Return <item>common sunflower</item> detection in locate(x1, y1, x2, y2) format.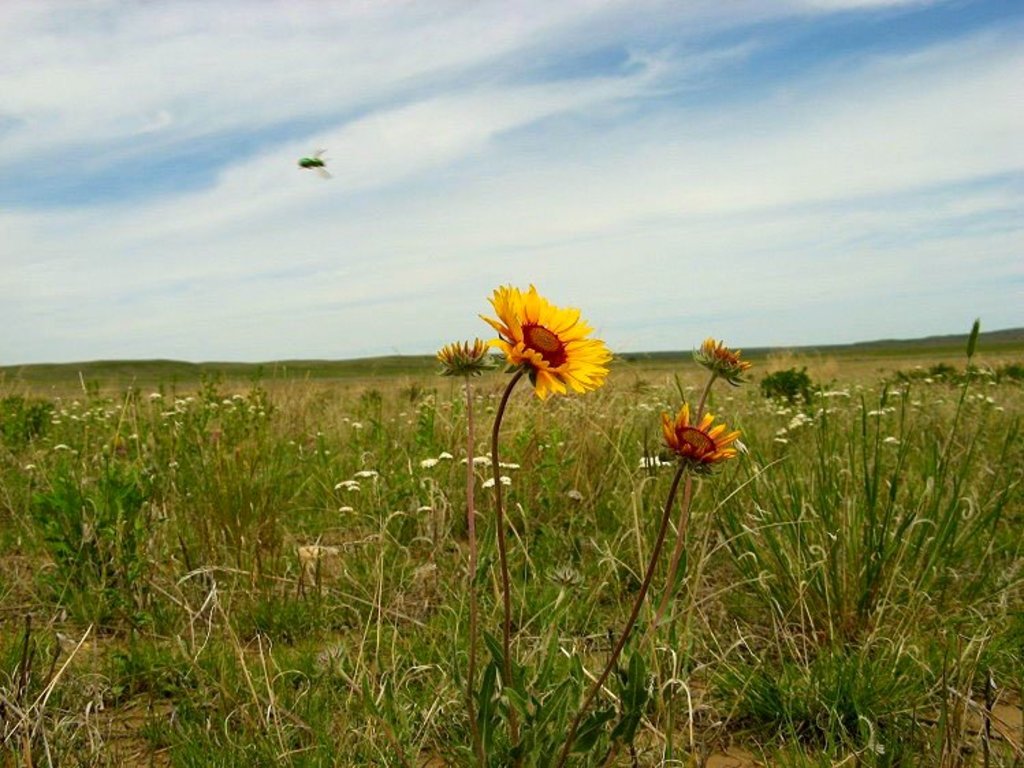
locate(658, 399, 734, 474).
